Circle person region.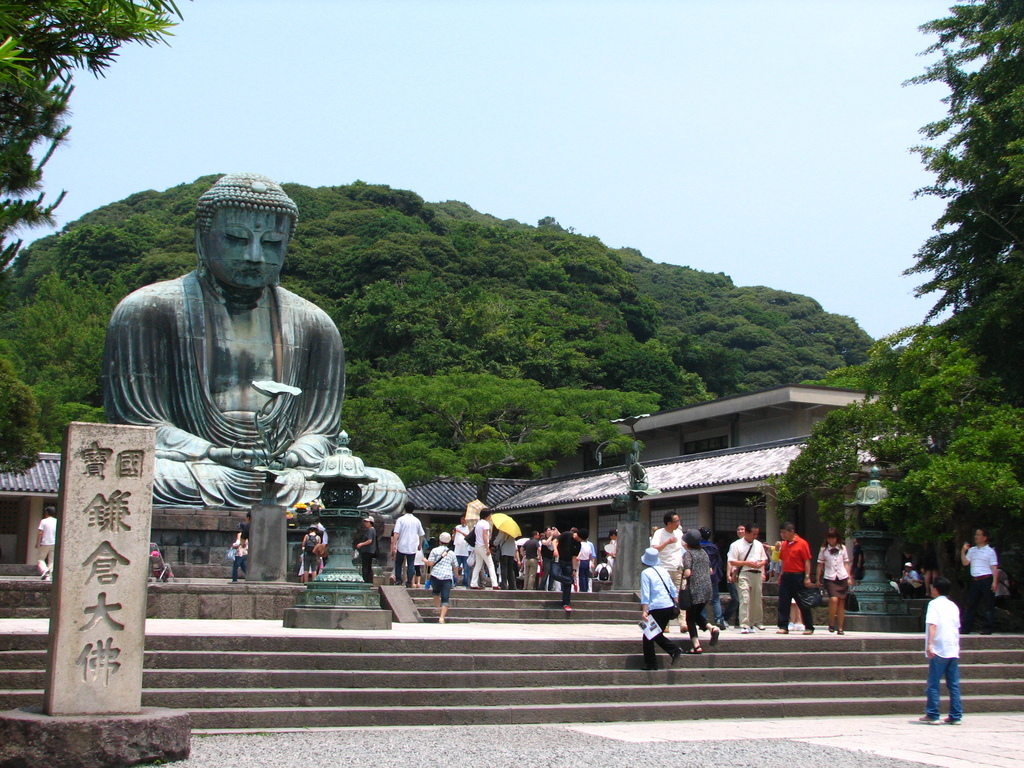
Region: [left=298, top=522, right=312, bottom=579].
